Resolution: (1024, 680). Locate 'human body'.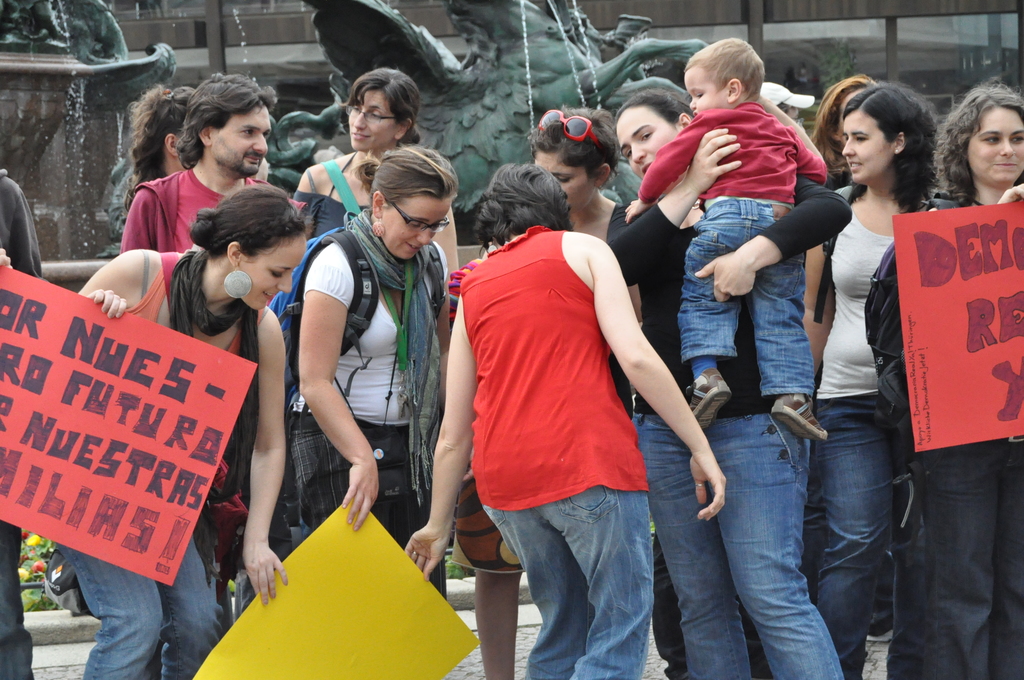
box=[292, 143, 452, 600].
